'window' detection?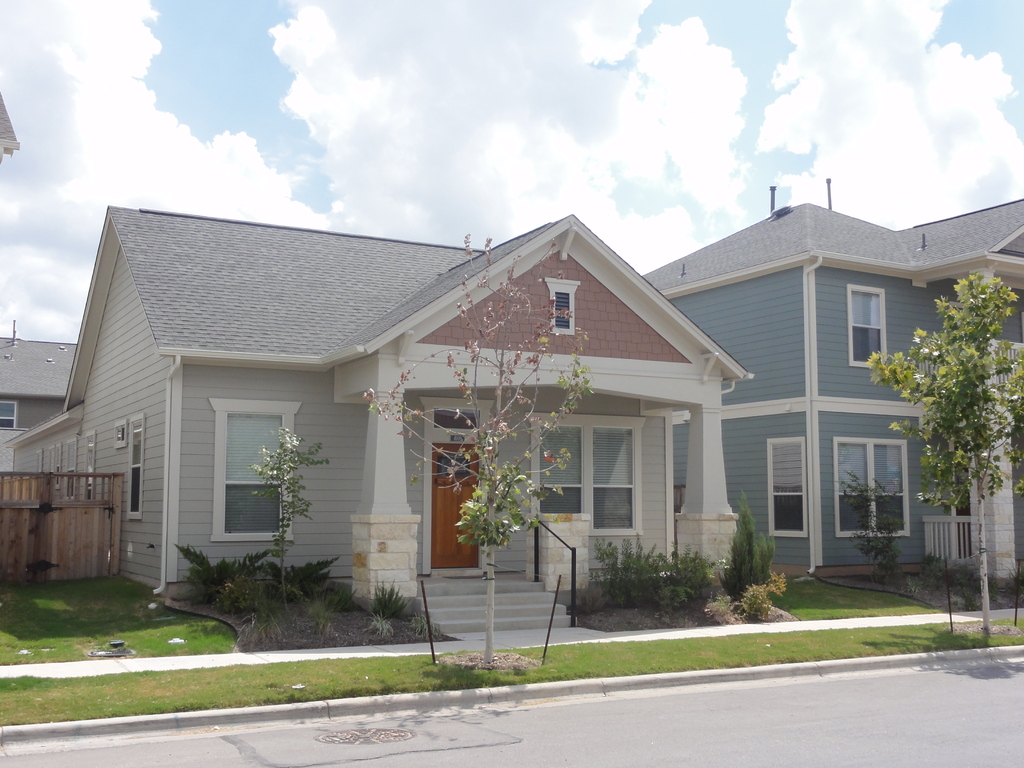
{"left": 579, "top": 413, "right": 632, "bottom": 548}
